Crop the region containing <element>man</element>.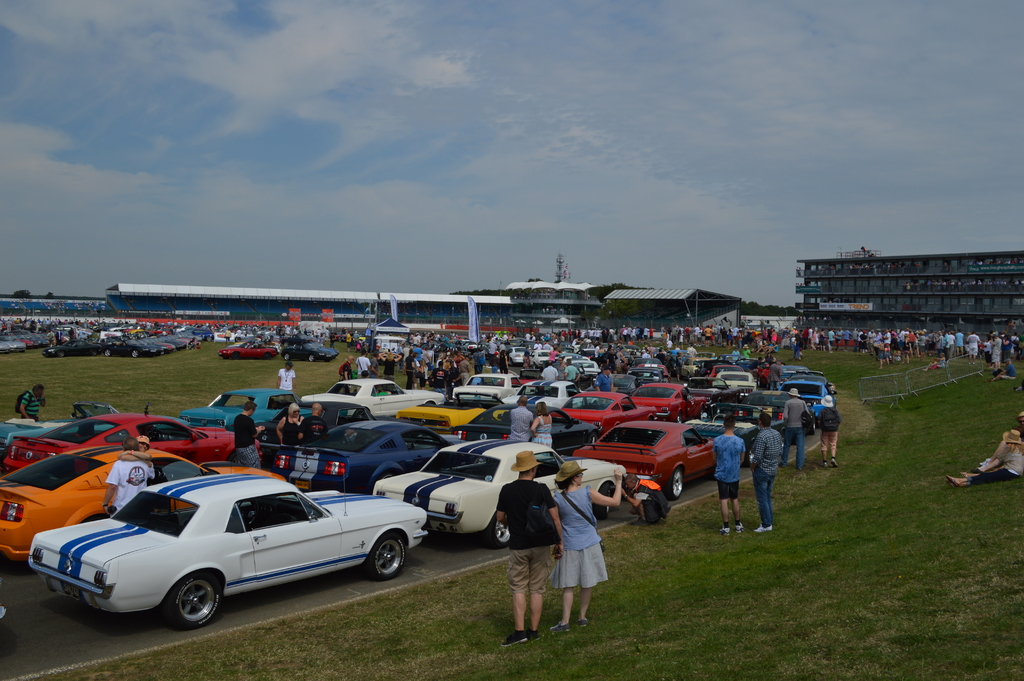
Crop region: {"left": 861, "top": 336, "right": 866, "bottom": 351}.
